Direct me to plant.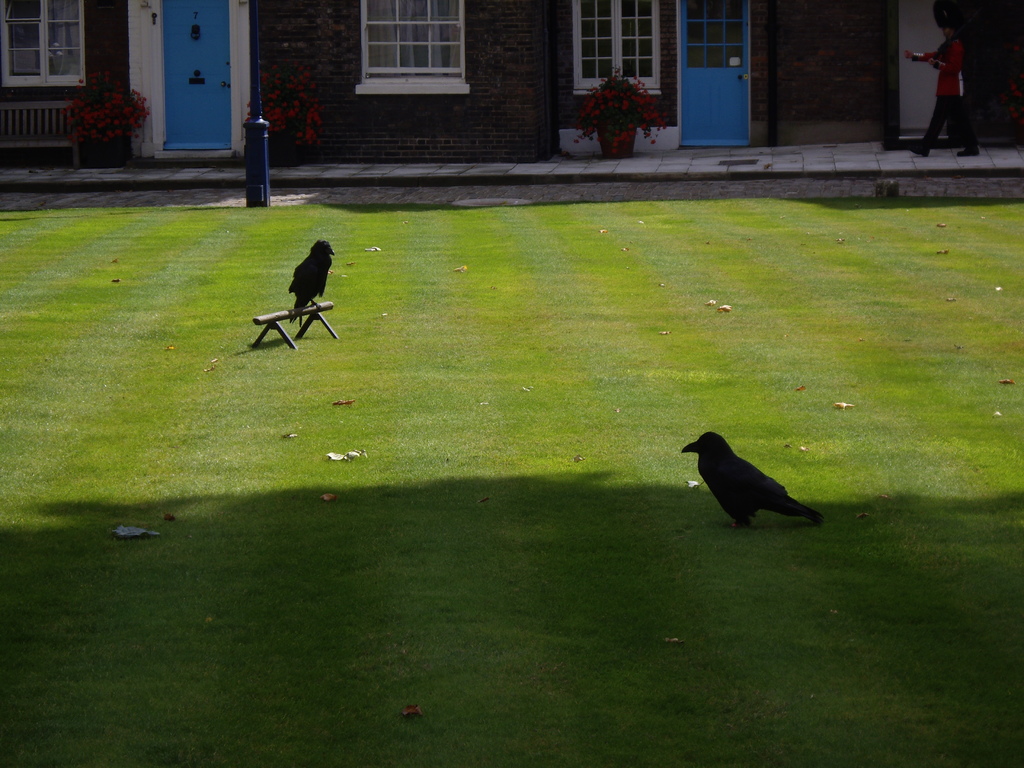
Direction: 59:63:159:166.
